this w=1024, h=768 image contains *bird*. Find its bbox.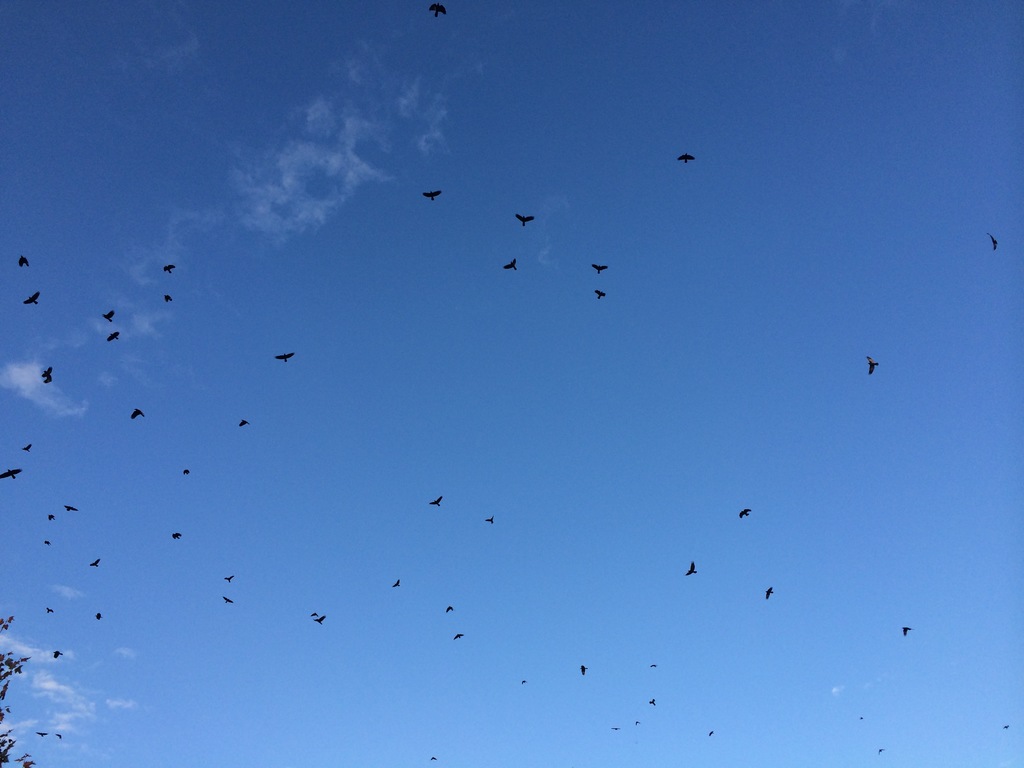
<bbox>523, 683, 529, 685</bbox>.
